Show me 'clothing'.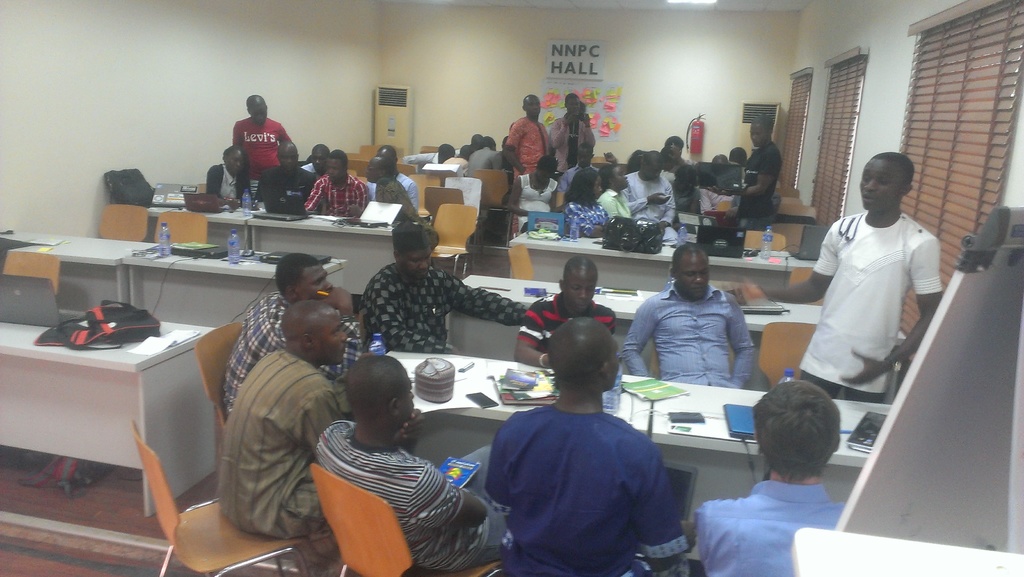
'clothing' is here: (x1=236, y1=115, x2=291, y2=195).
